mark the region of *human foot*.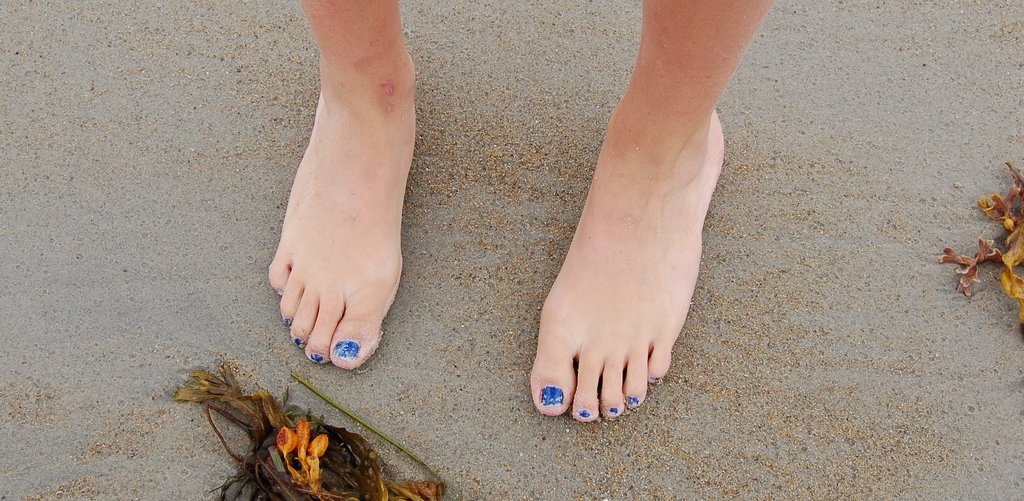
Region: x1=270 y1=24 x2=418 y2=371.
